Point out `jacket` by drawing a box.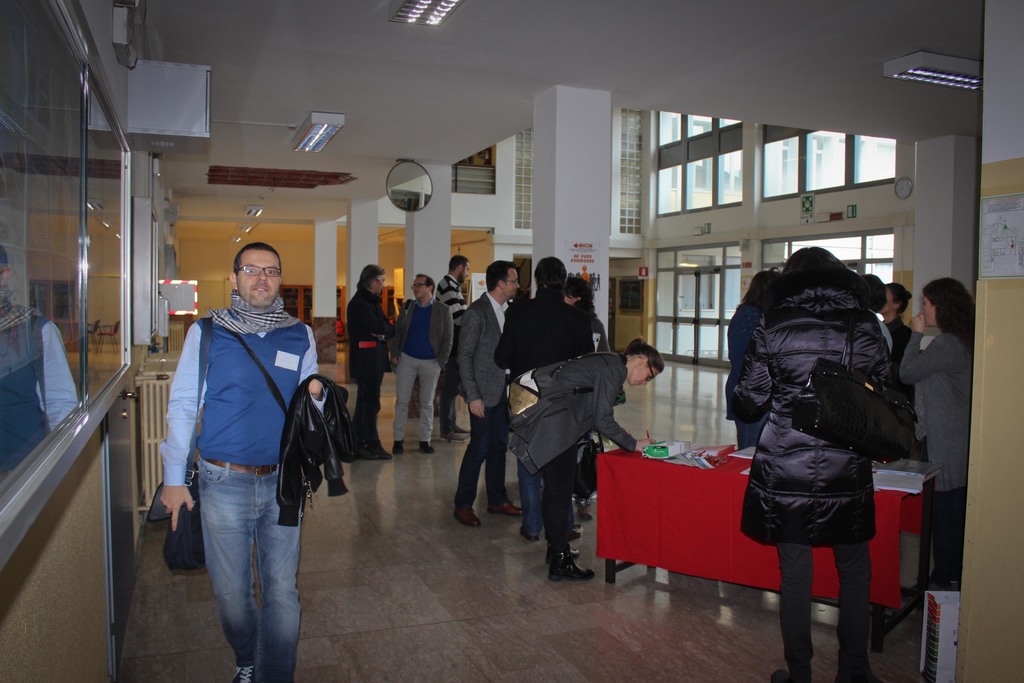
(left=500, top=343, right=636, bottom=459).
